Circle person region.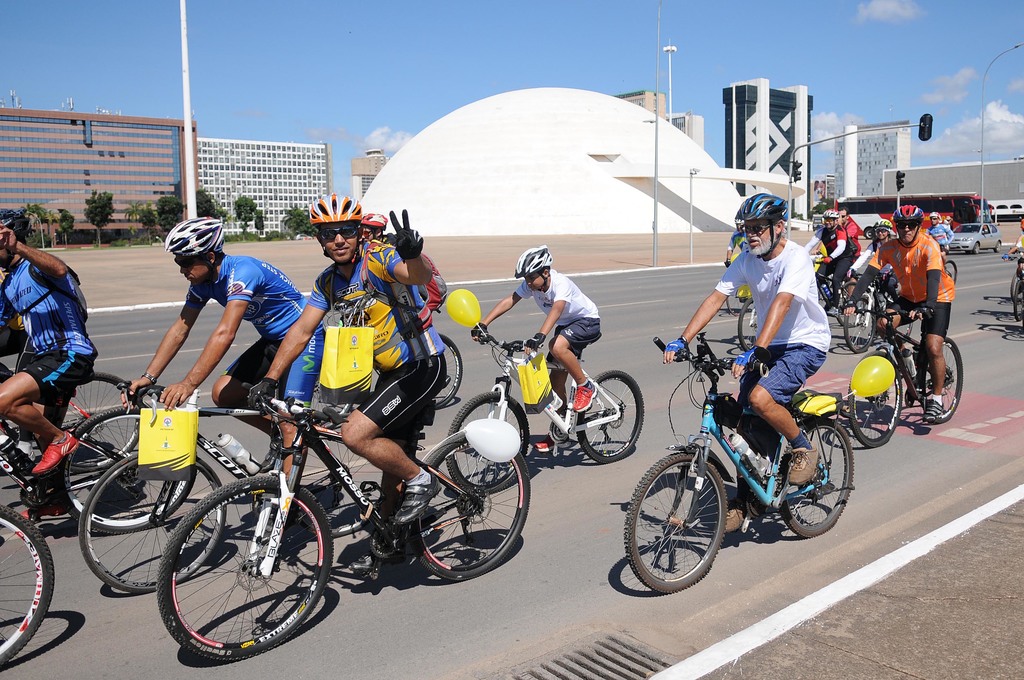
Region: 0, 294, 37, 457.
